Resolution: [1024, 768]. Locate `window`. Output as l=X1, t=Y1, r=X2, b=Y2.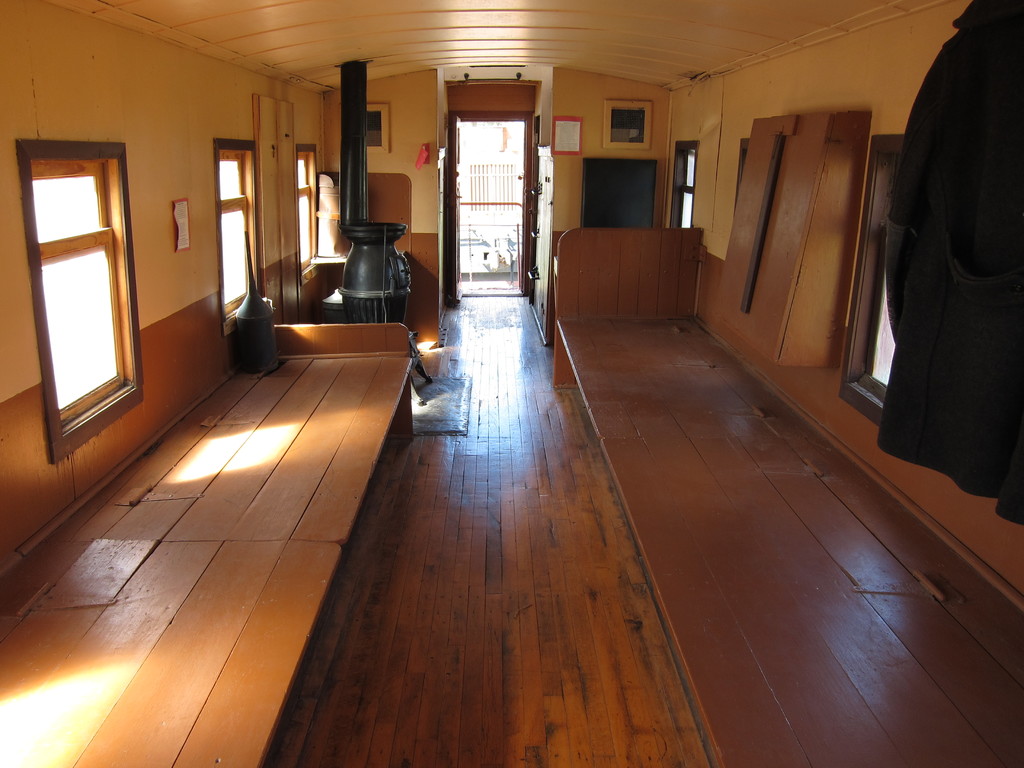
l=29, t=148, r=137, b=439.
